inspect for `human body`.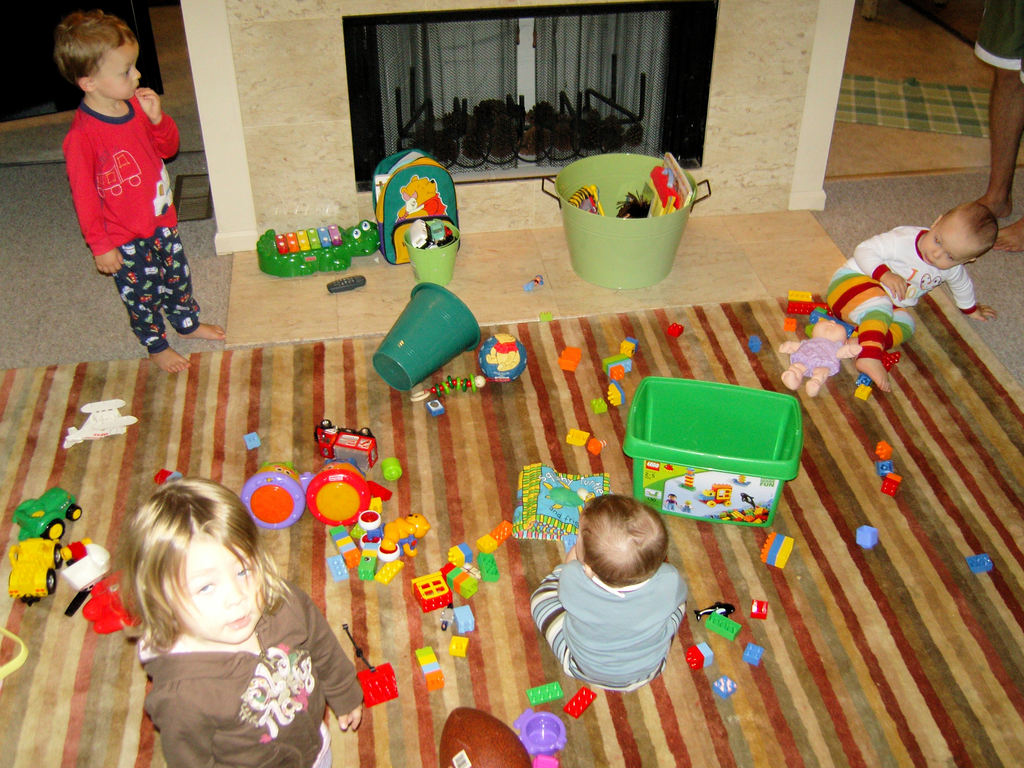
Inspection: pyautogui.locateOnScreen(774, 316, 847, 395).
